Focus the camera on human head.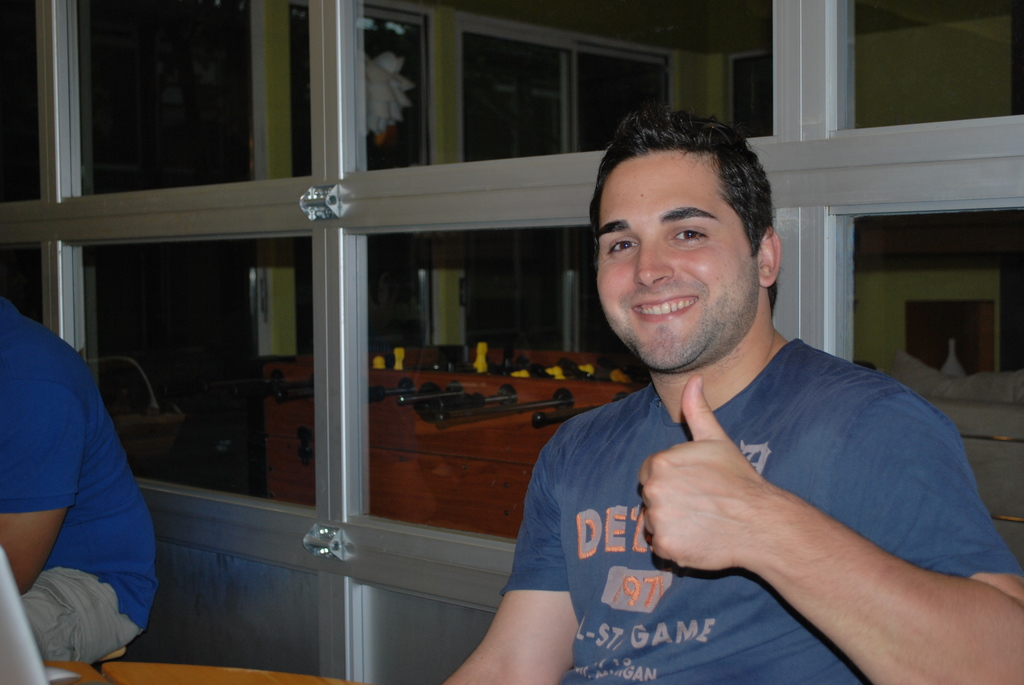
Focus region: BBox(587, 104, 781, 379).
